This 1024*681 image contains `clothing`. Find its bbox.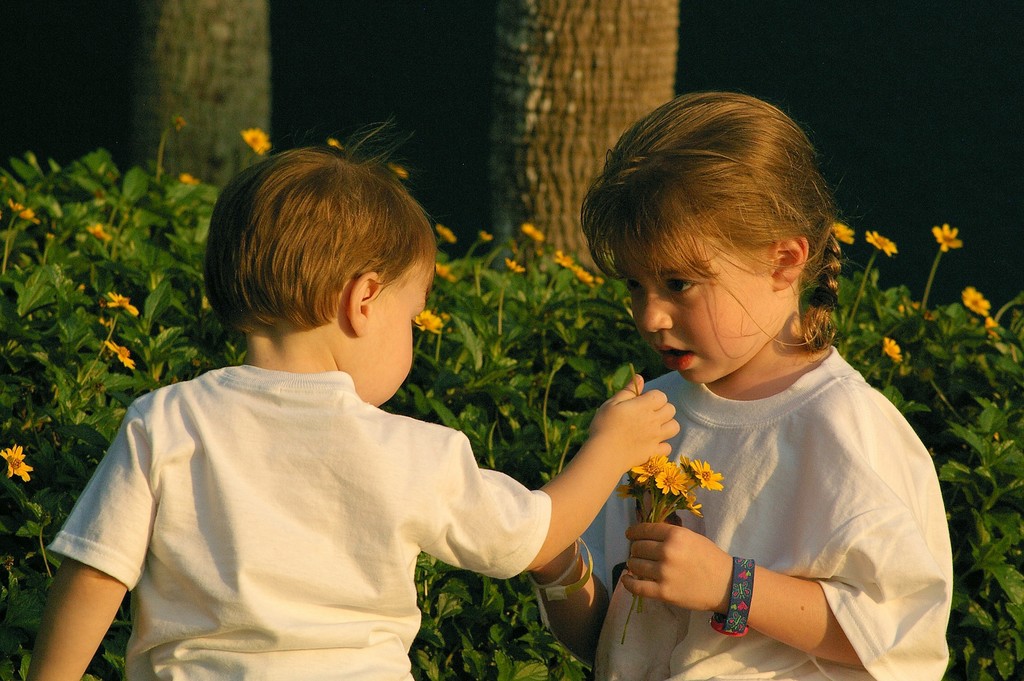
<box>51,363,549,680</box>.
